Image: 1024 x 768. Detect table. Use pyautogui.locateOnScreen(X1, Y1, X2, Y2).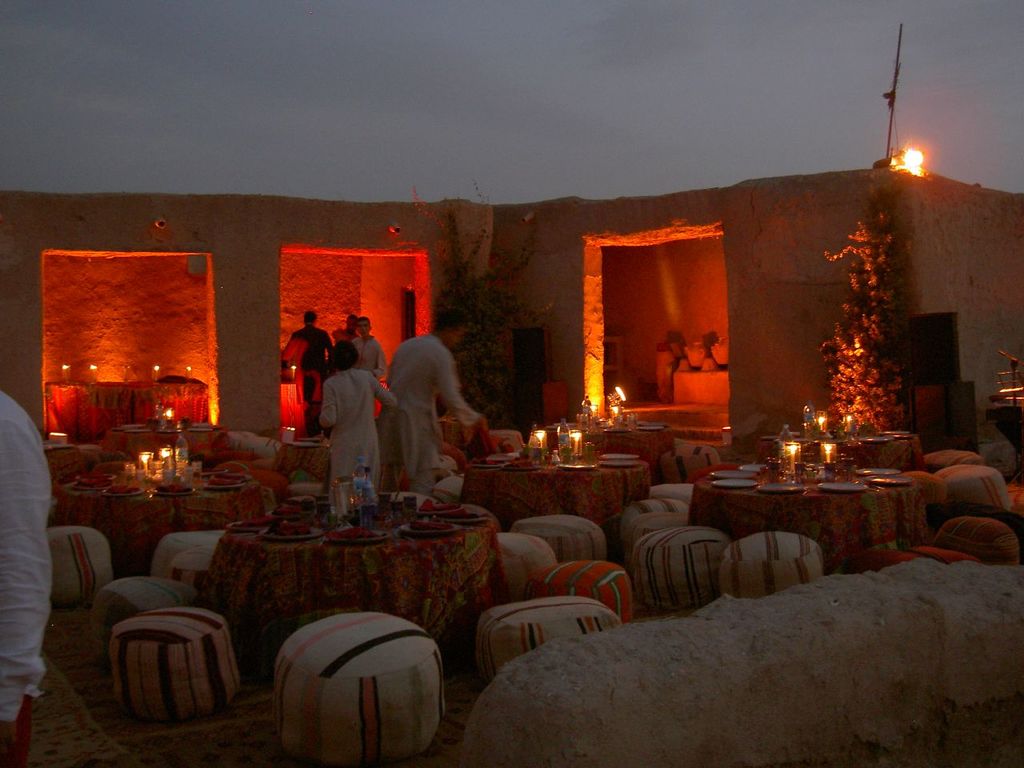
pyautogui.locateOnScreen(197, 502, 506, 645).
